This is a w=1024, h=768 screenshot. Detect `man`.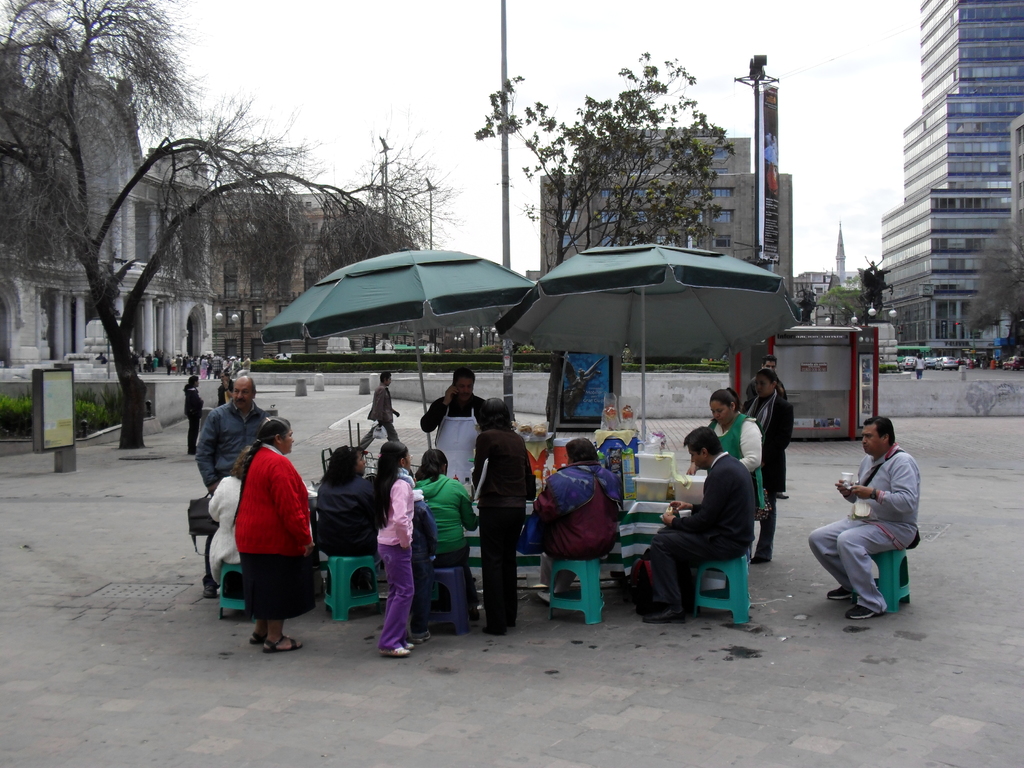
<bbox>819, 423, 932, 623</bbox>.
